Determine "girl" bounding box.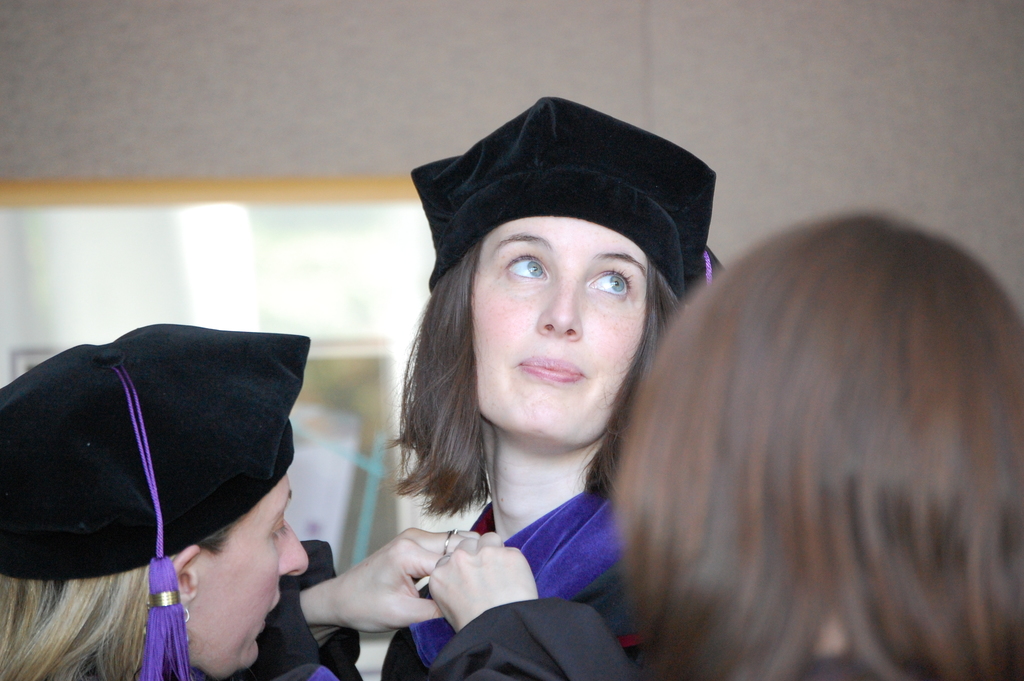
Determined: select_region(3, 321, 629, 680).
